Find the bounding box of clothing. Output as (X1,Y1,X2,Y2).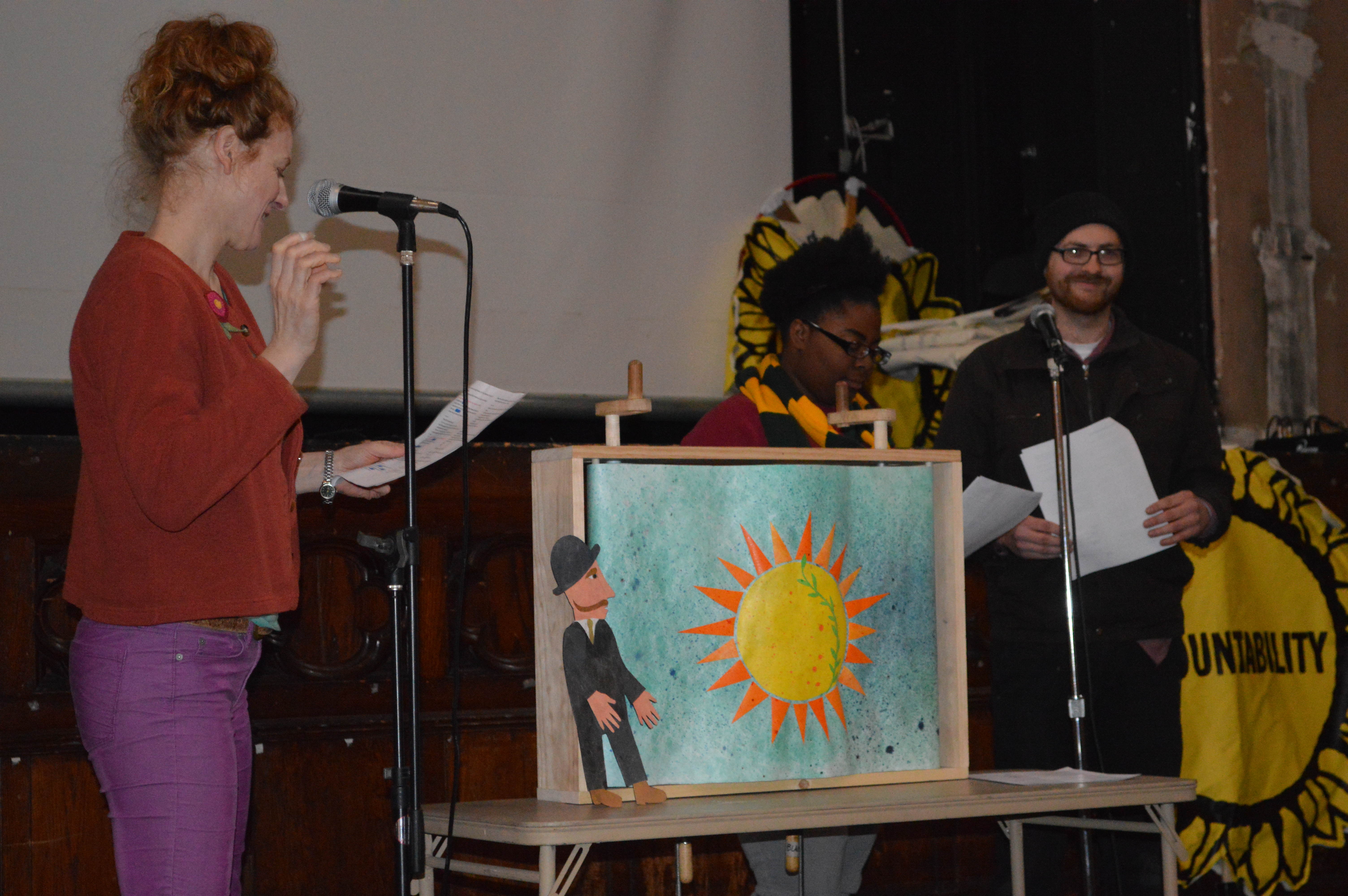
(215,52,279,176).
